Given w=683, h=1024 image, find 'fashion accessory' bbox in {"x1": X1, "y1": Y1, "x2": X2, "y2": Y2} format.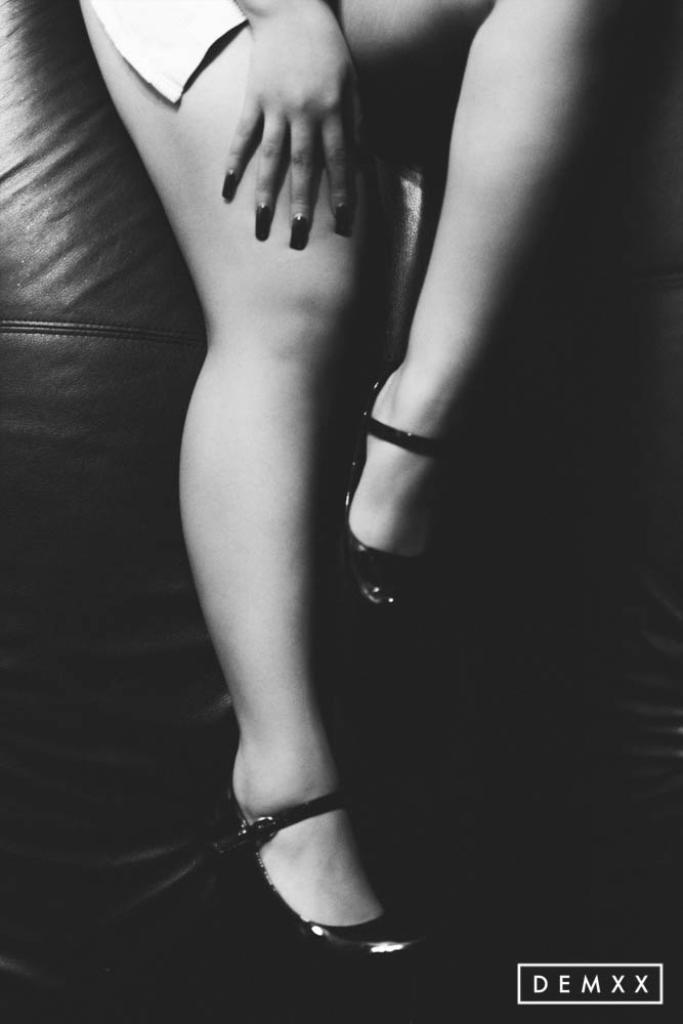
{"x1": 341, "y1": 206, "x2": 351, "y2": 232}.
